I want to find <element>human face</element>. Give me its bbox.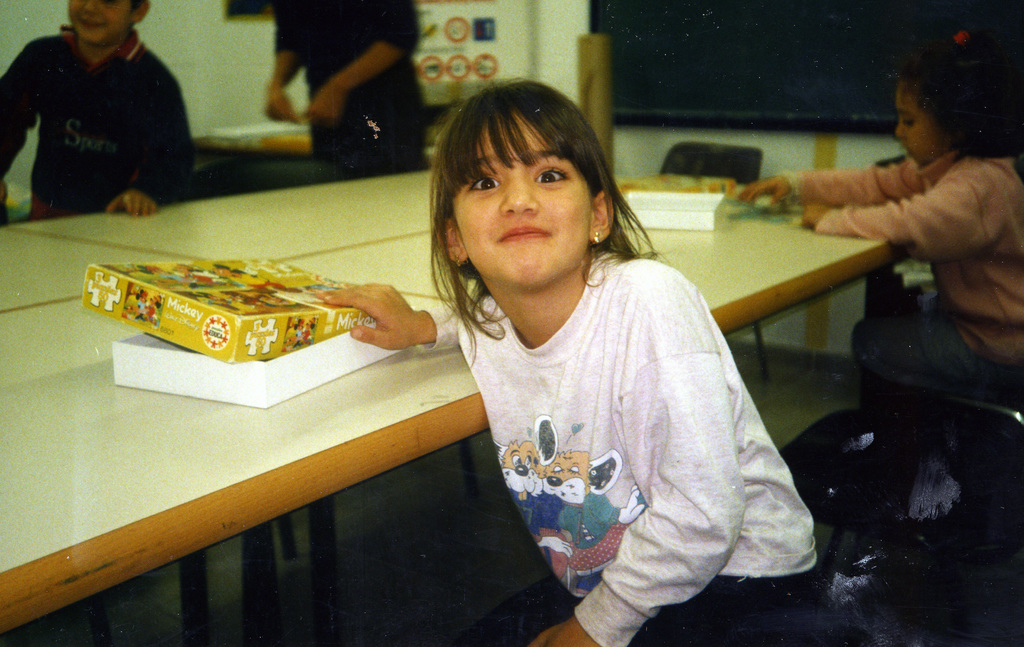
bbox(68, 0, 138, 45).
